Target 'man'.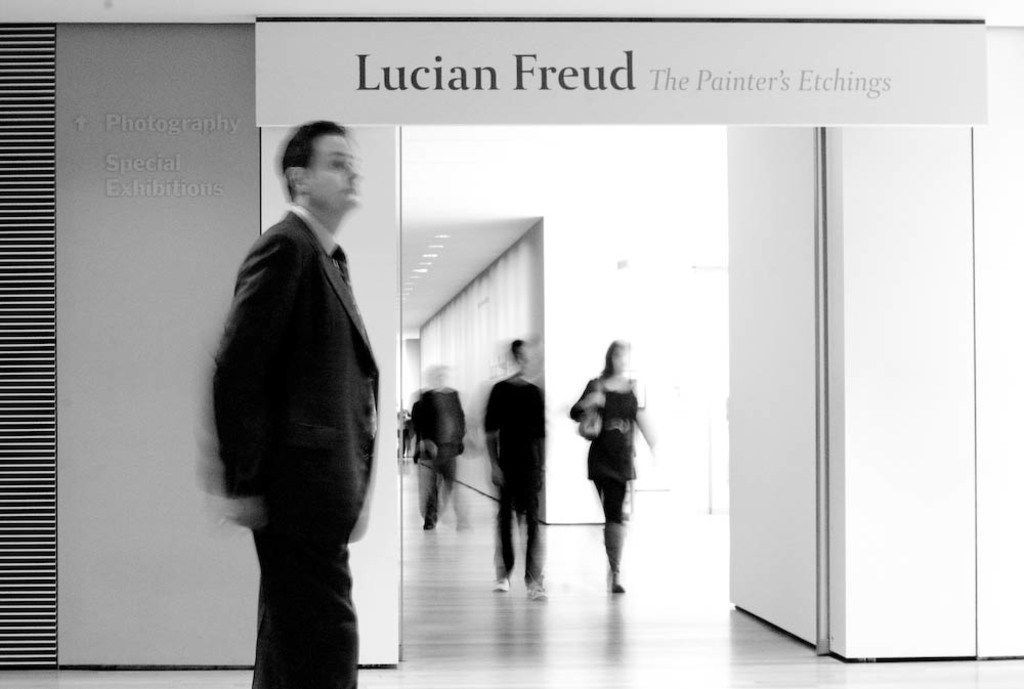
Target region: [481,339,548,594].
